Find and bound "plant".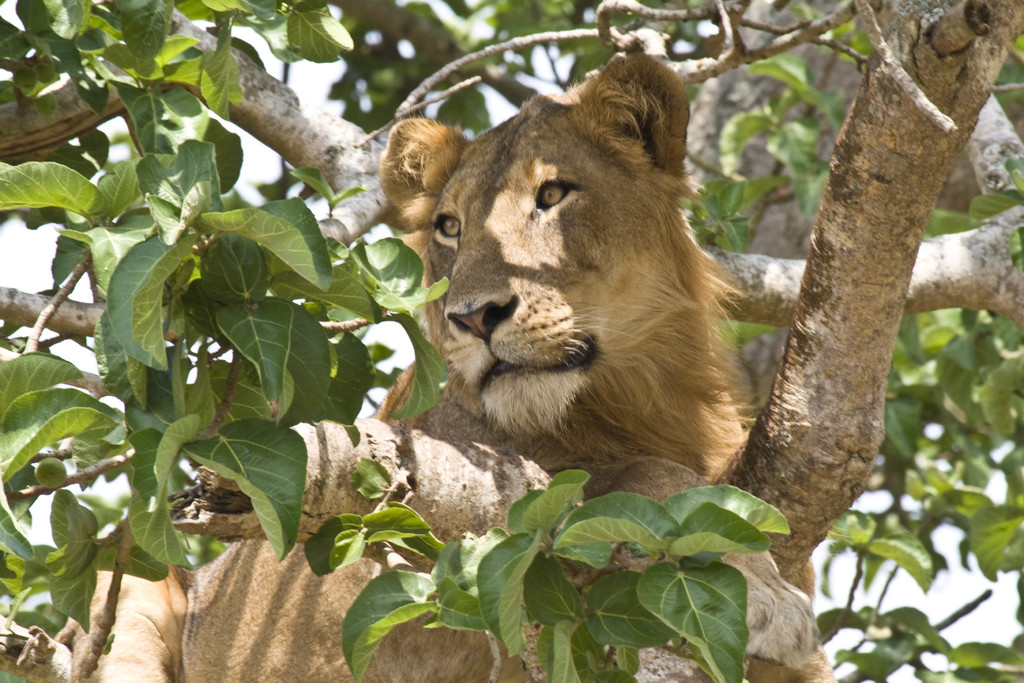
Bound: box=[0, 0, 1023, 682].
